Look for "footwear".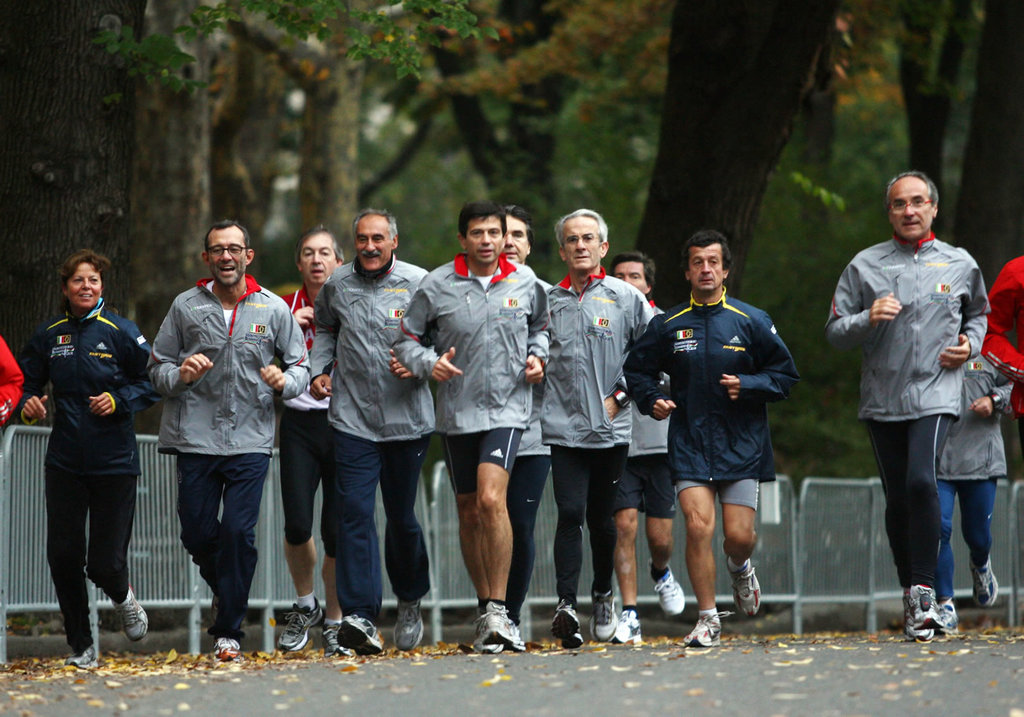
Found: [477, 613, 523, 647].
